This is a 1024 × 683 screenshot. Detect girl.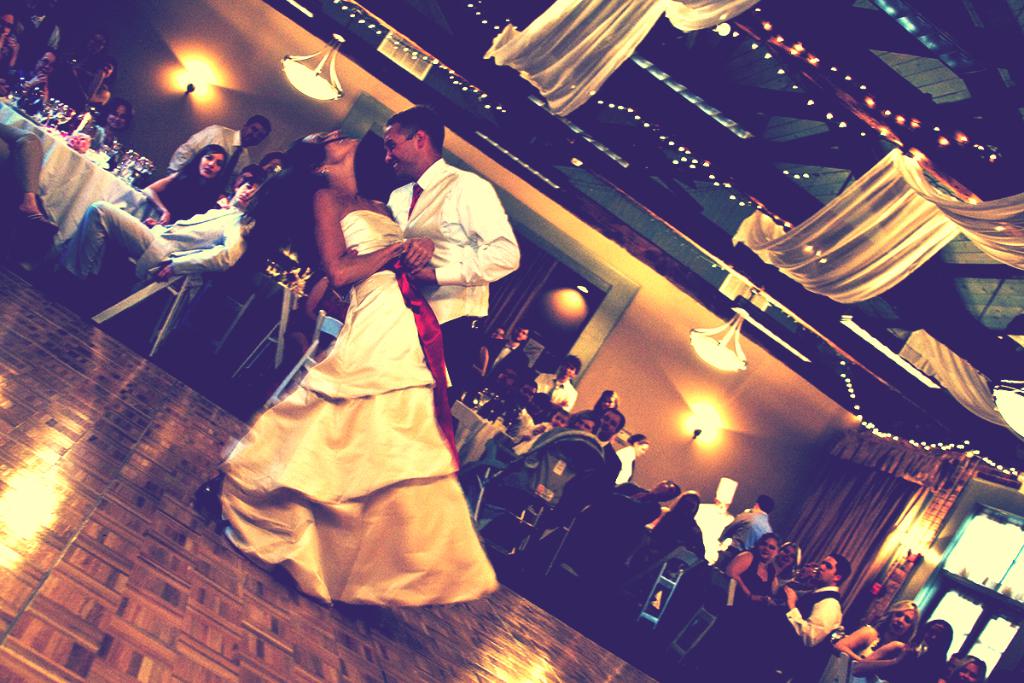
(left=839, top=597, right=916, bottom=657).
